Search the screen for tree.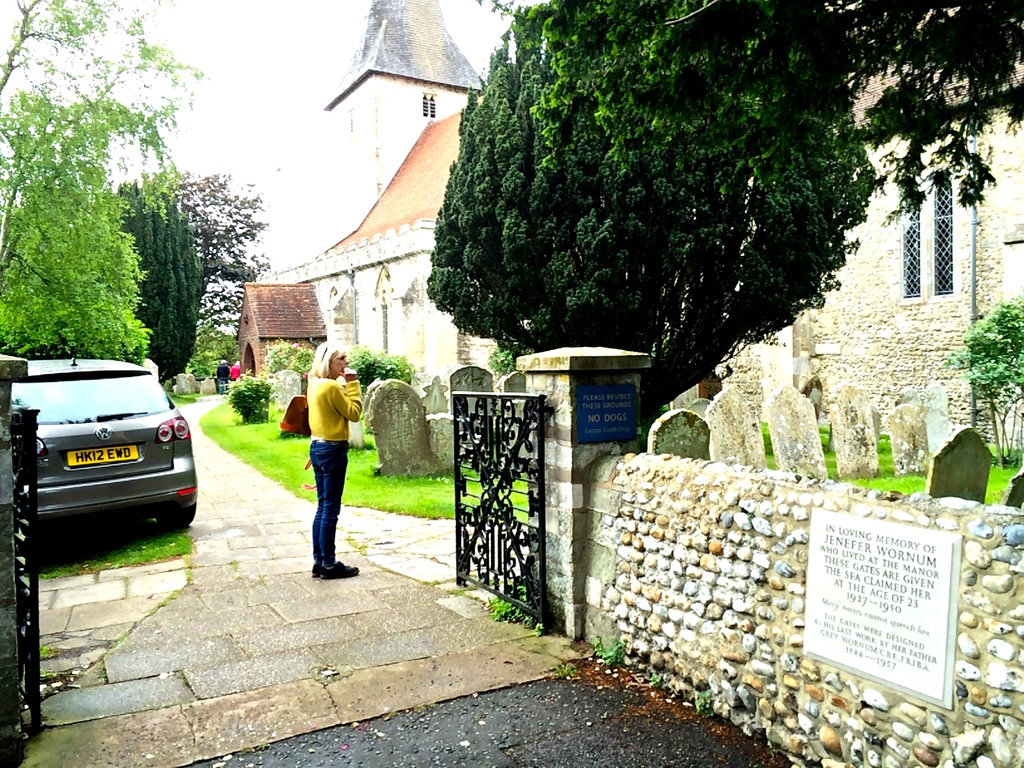
Found at 120/177/202/377.
